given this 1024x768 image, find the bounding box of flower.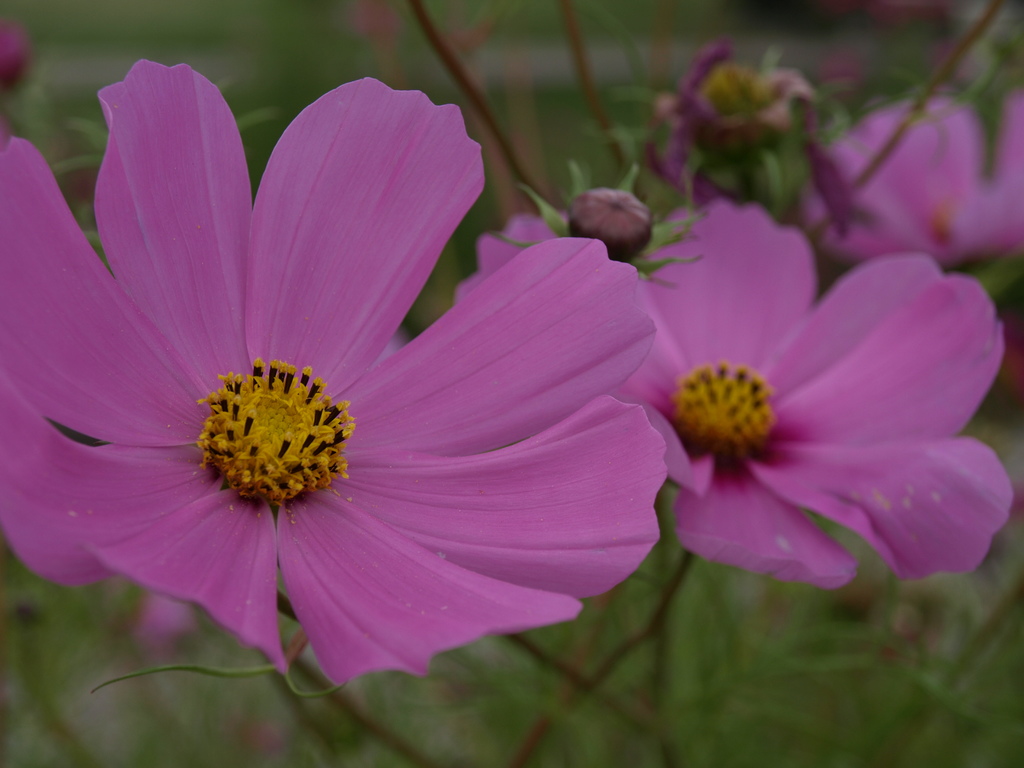
{"x1": 637, "y1": 45, "x2": 860, "y2": 228}.
